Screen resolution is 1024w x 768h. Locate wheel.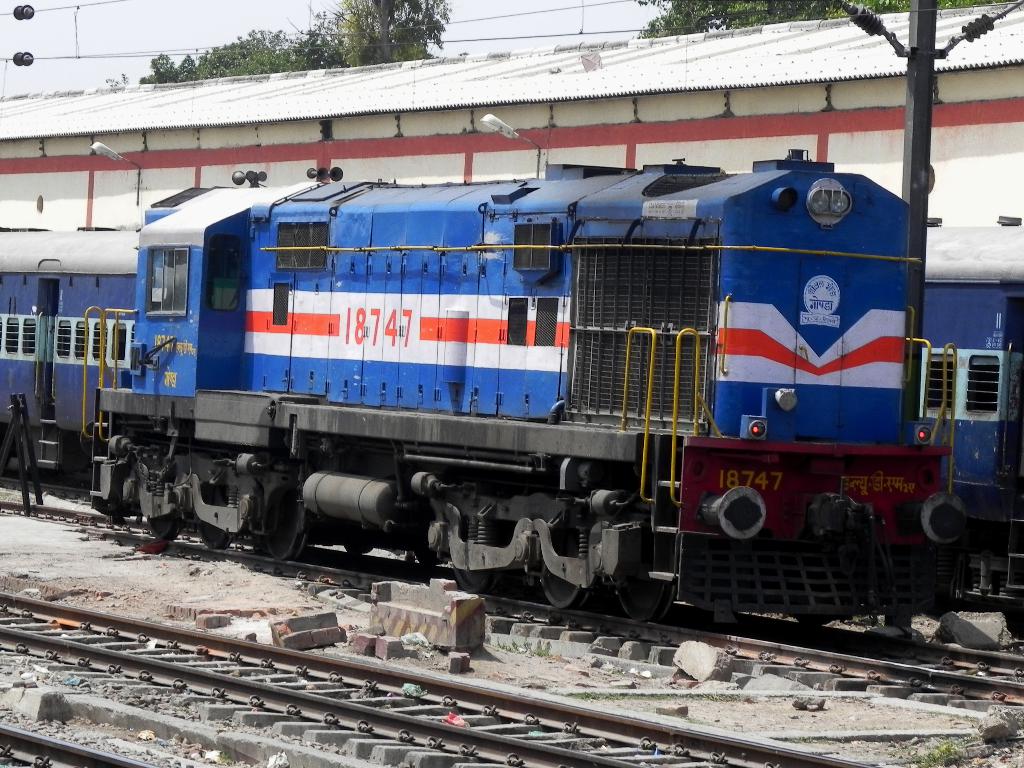
pyautogui.locateOnScreen(259, 478, 309, 559).
